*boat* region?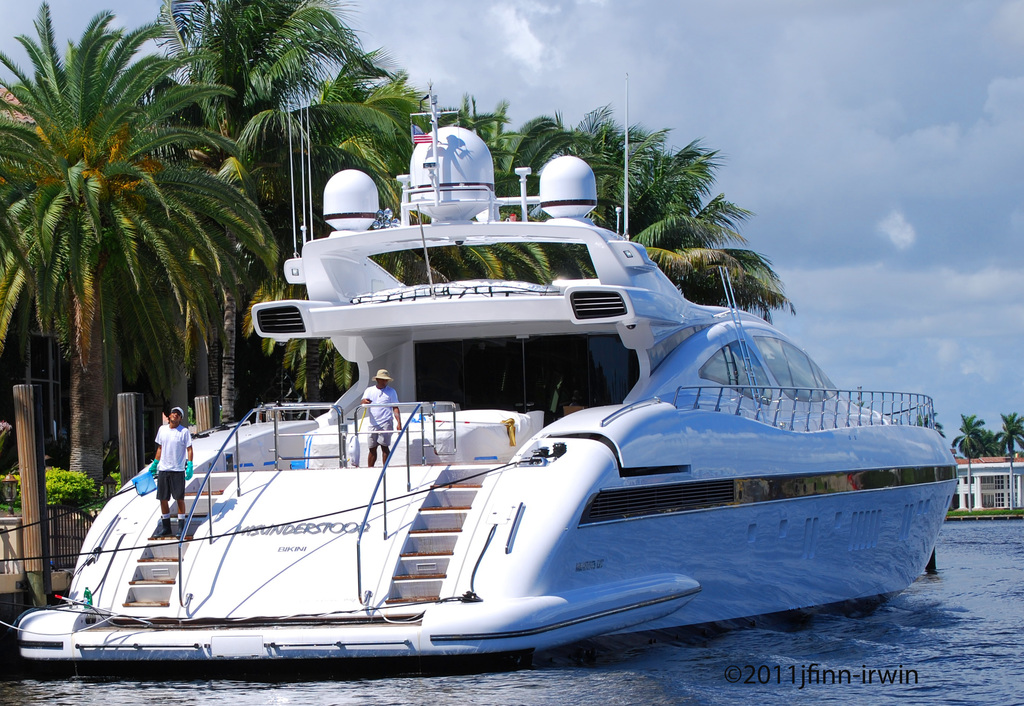
pyautogui.locateOnScreen(17, 133, 957, 655)
